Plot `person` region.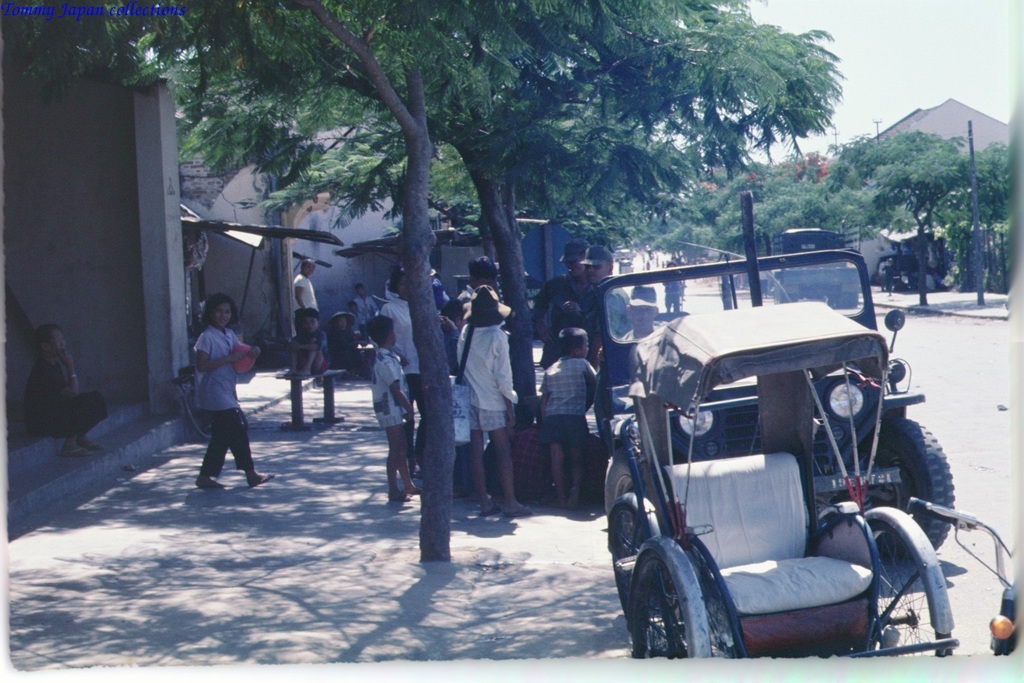
Plotted at (x1=23, y1=324, x2=108, y2=456).
